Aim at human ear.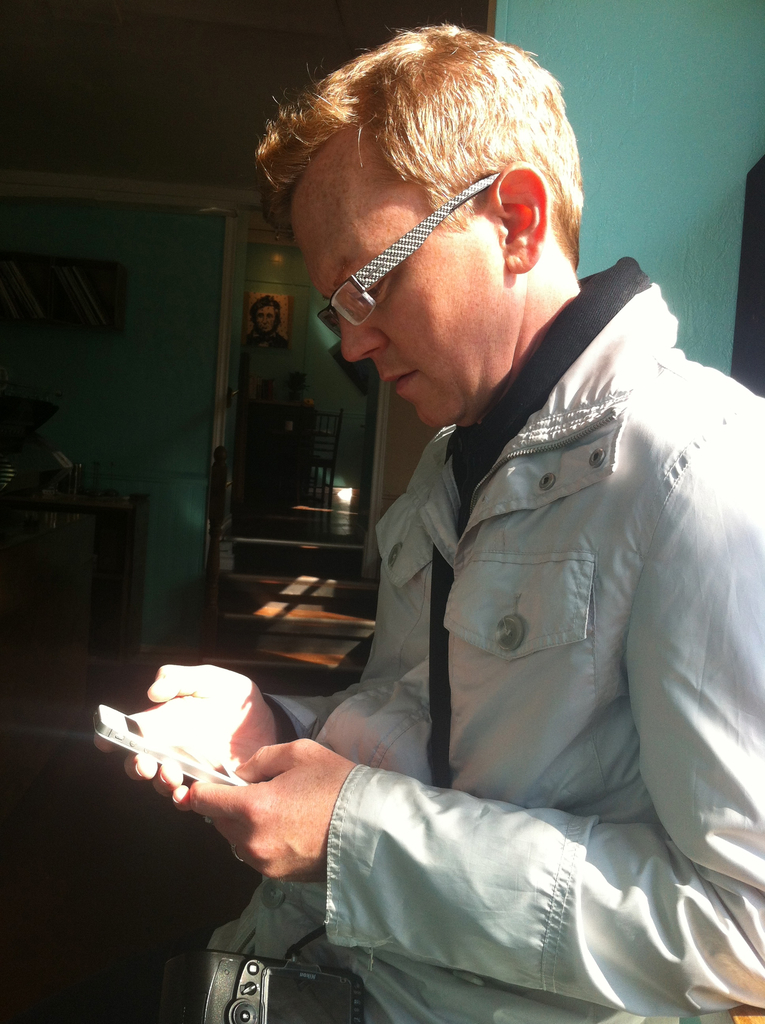
Aimed at region(488, 155, 548, 281).
